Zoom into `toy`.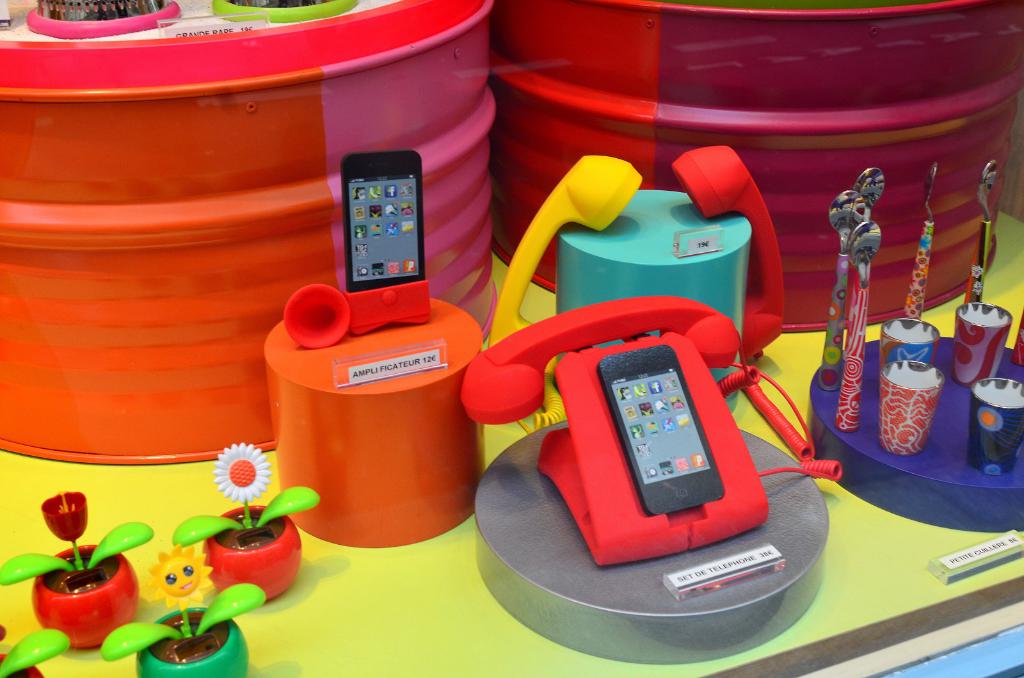
Zoom target: {"left": 453, "top": 292, "right": 847, "bottom": 577}.
